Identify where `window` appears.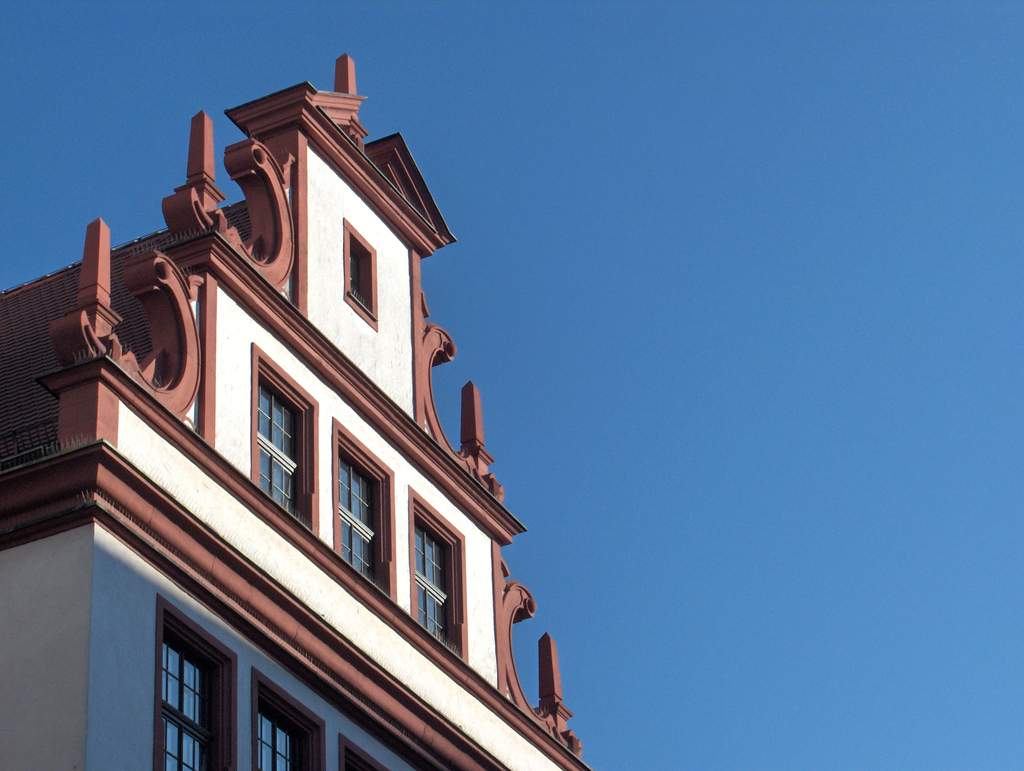
Appears at pyautogui.locateOnScreen(260, 371, 312, 528).
